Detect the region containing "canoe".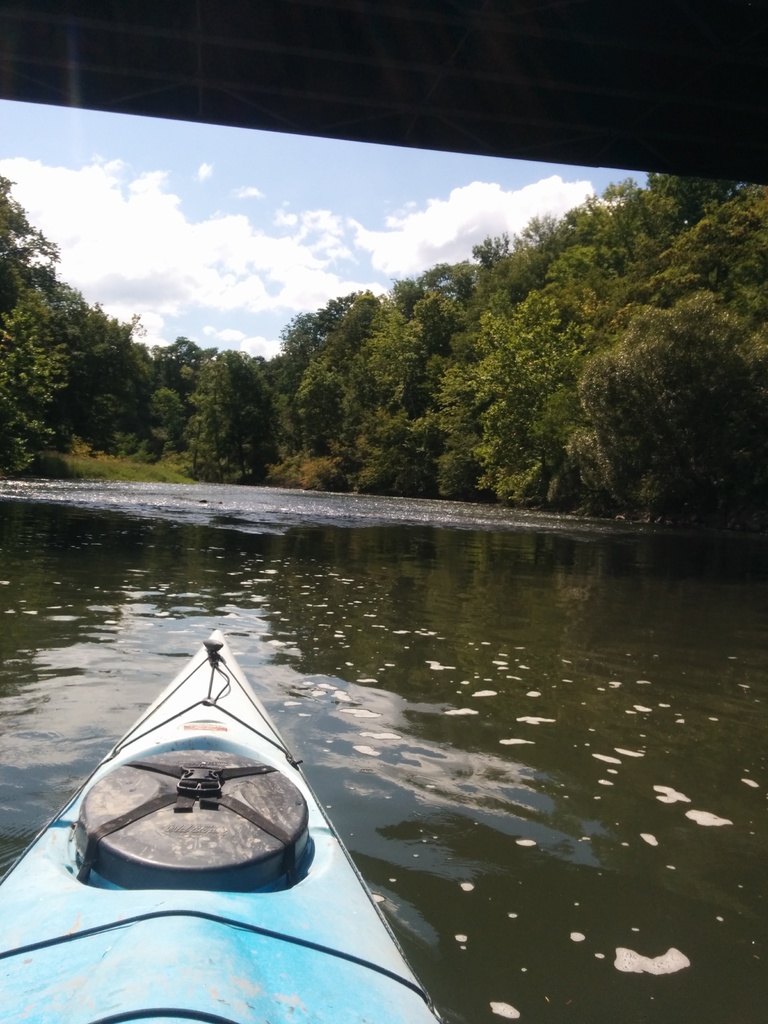
[1,593,523,1015].
